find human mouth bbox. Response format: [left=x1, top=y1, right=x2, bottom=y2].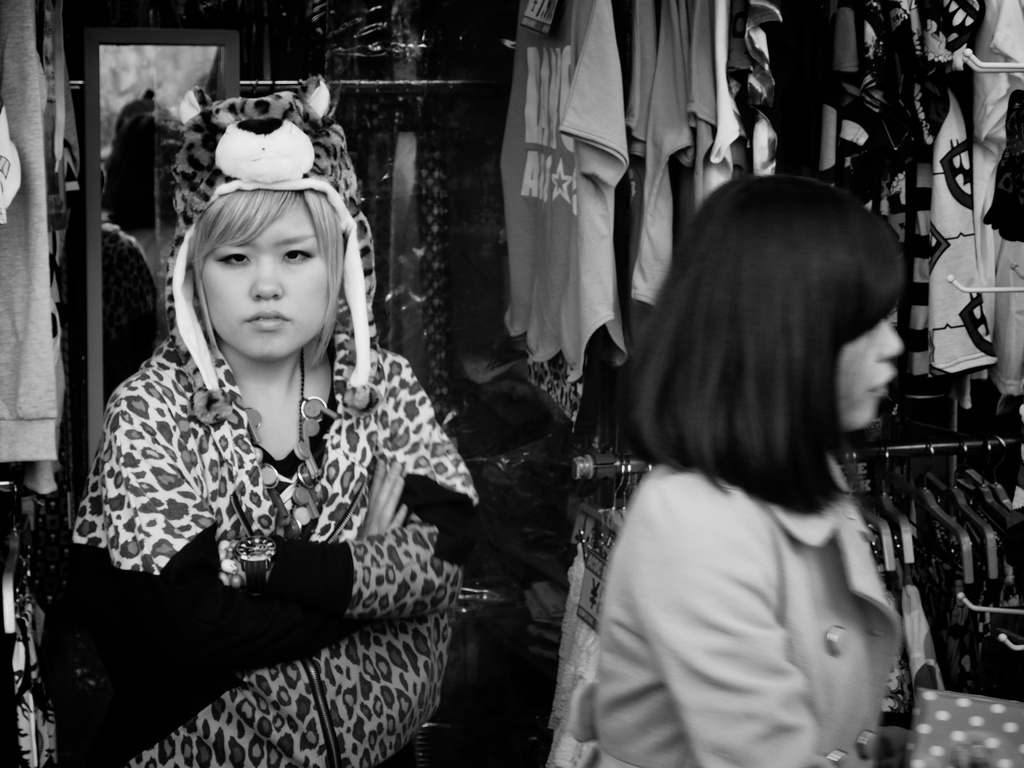
[left=248, top=313, right=282, bottom=325].
